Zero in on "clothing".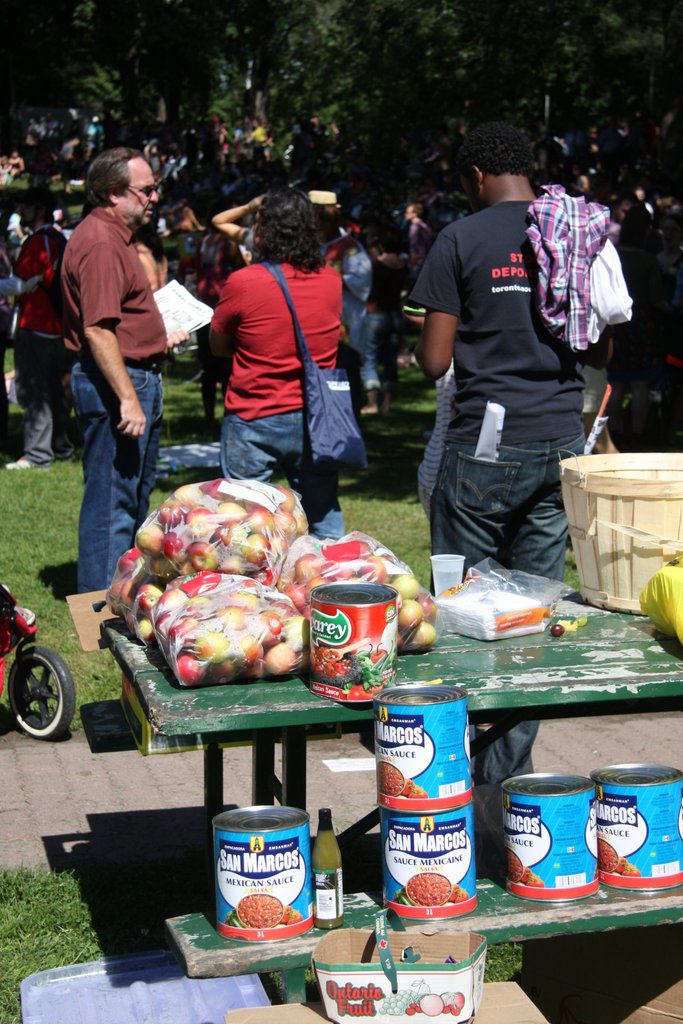
Zeroed in: (213, 255, 347, 538).
